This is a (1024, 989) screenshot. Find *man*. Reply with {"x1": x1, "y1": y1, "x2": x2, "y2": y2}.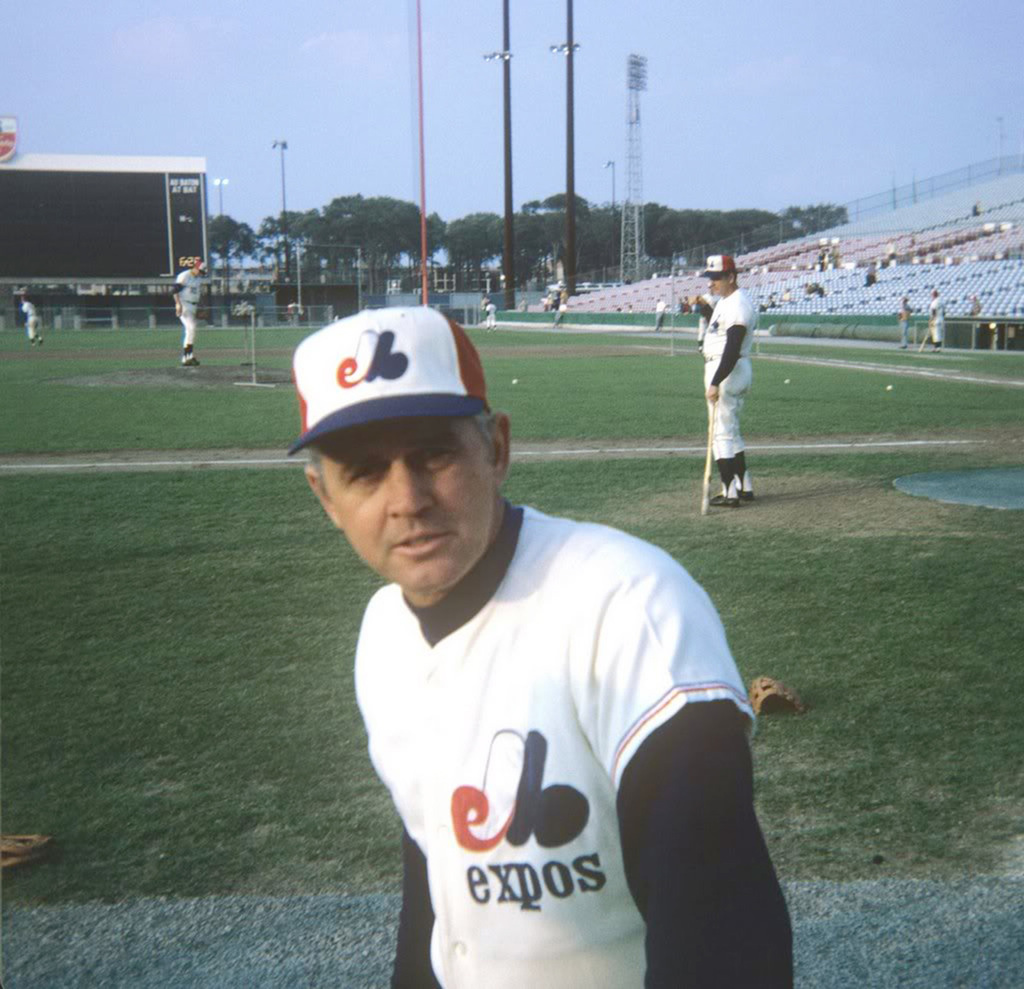
{"x1": 19, "y1": 300, "x2": 42, "y2": 345}.
